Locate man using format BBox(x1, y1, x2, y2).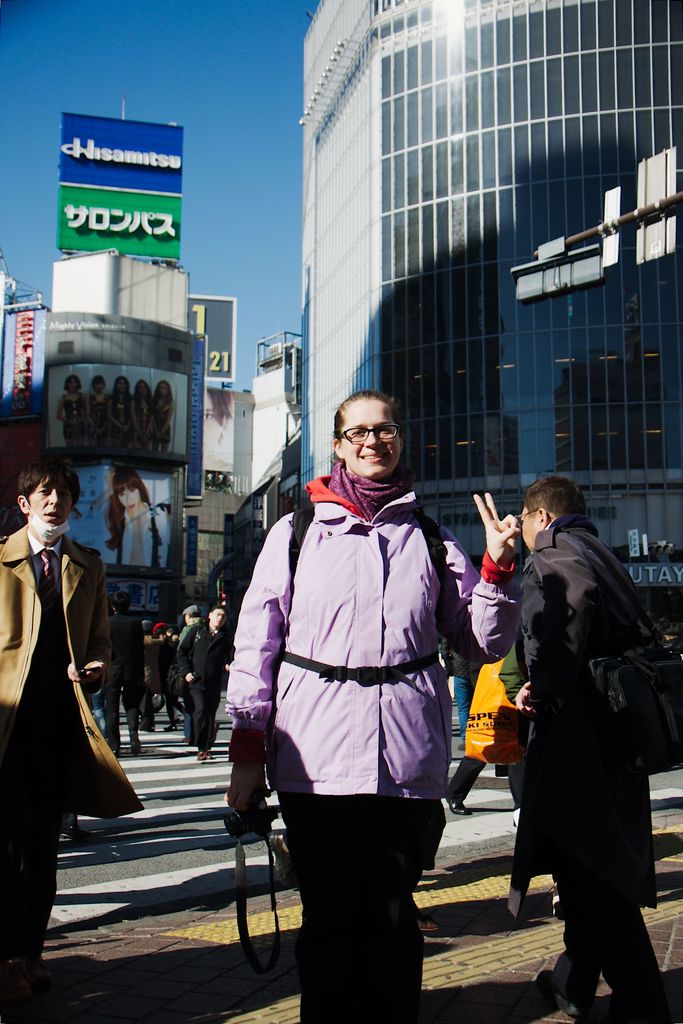
BBox(0, 460, 112, 1016).
